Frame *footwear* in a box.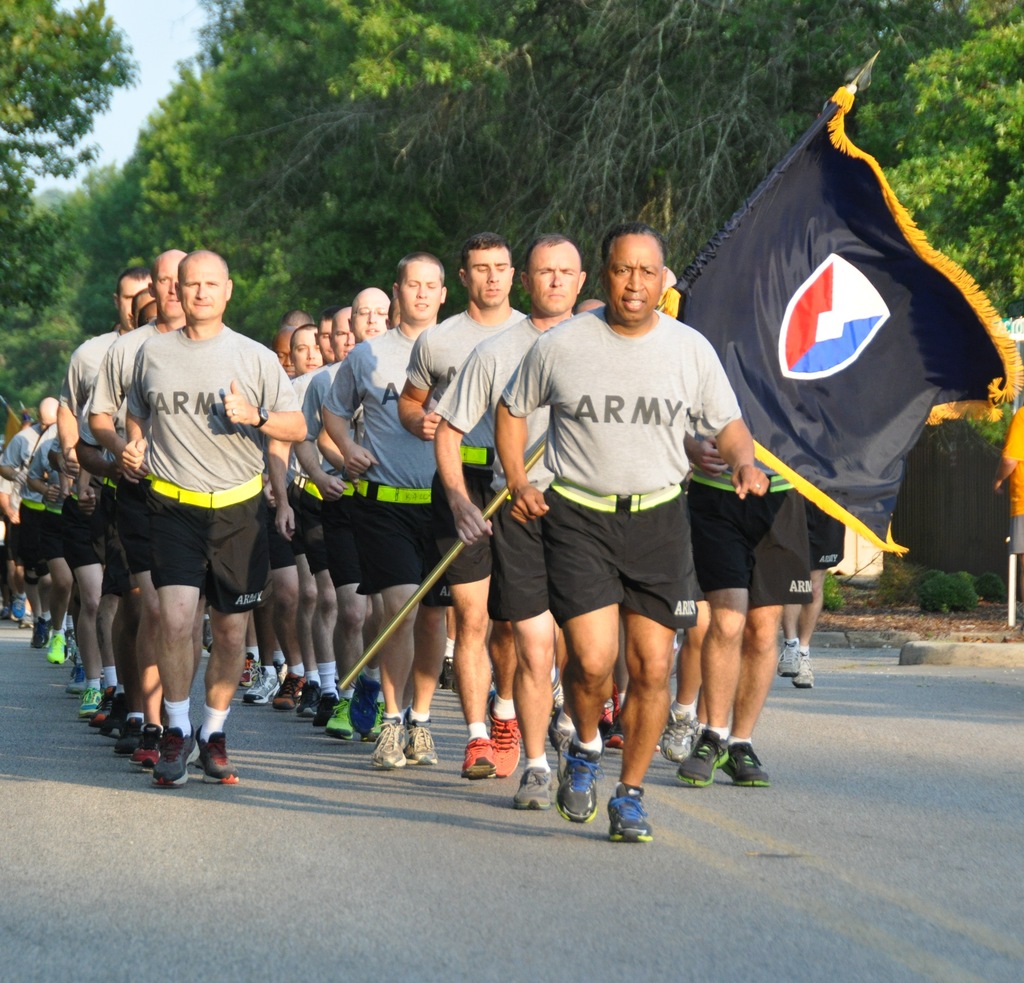
pyautogui.locateOnScreen(721, 736, 774, 793).
